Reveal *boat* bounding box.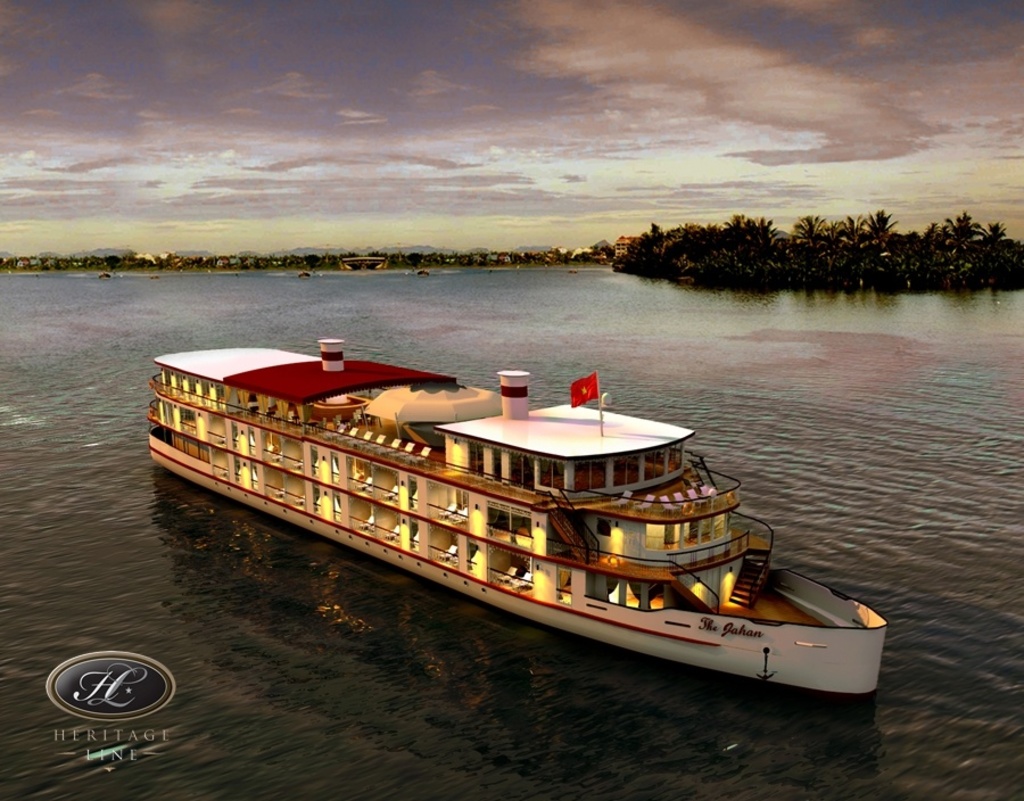
Revealed: rect(298, 273, 308, 280).
